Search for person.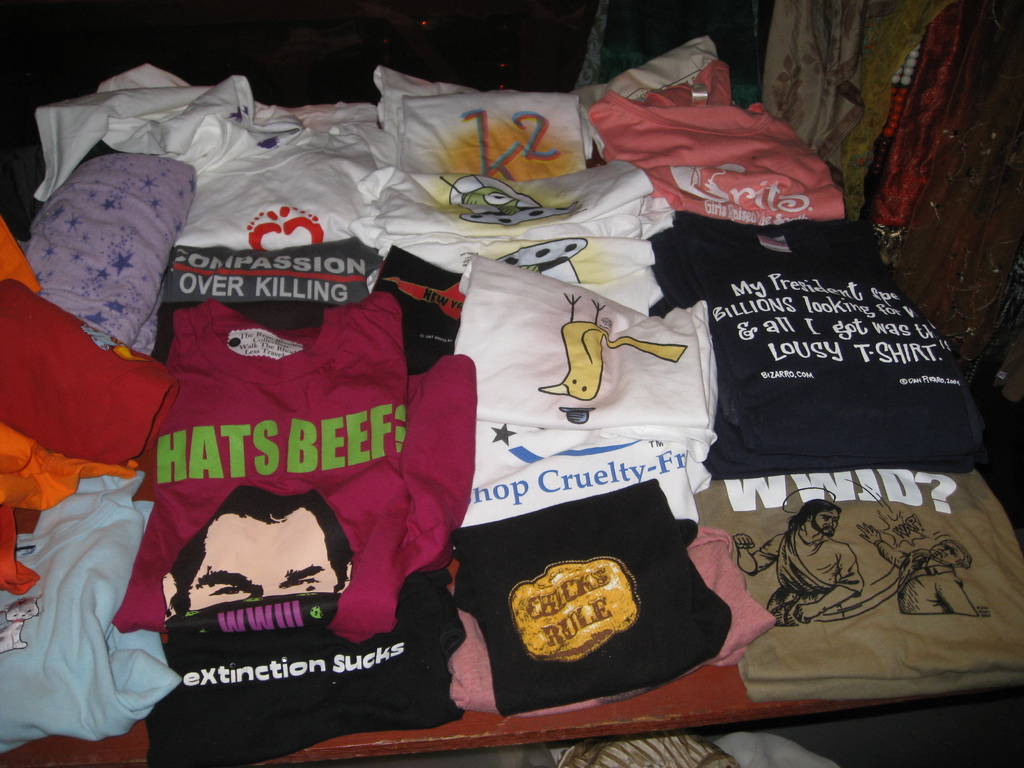
Found at x1=166 y1=482 x2=348 y2=617.
